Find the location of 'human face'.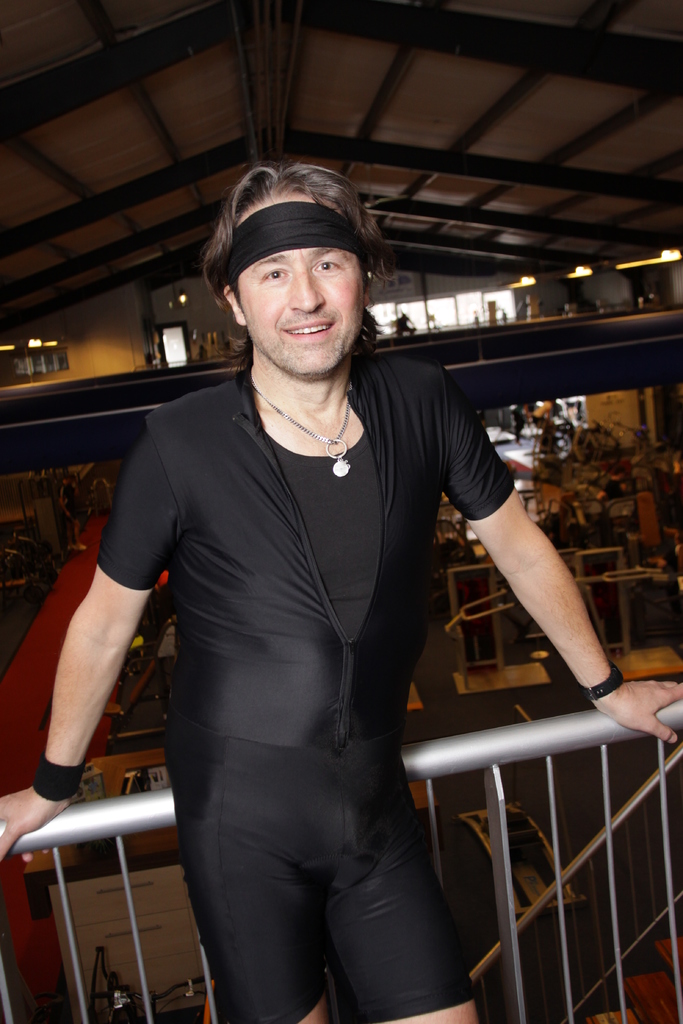
Location: box=[231, 192, 371, 381].
